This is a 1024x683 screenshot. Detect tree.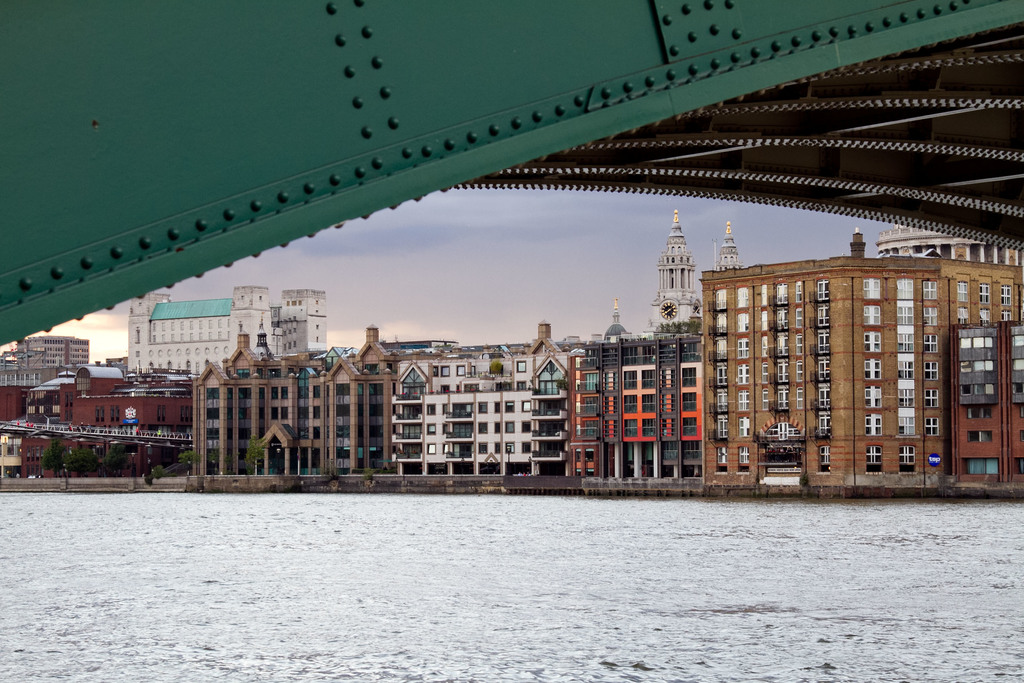
[154,448,216,486].
